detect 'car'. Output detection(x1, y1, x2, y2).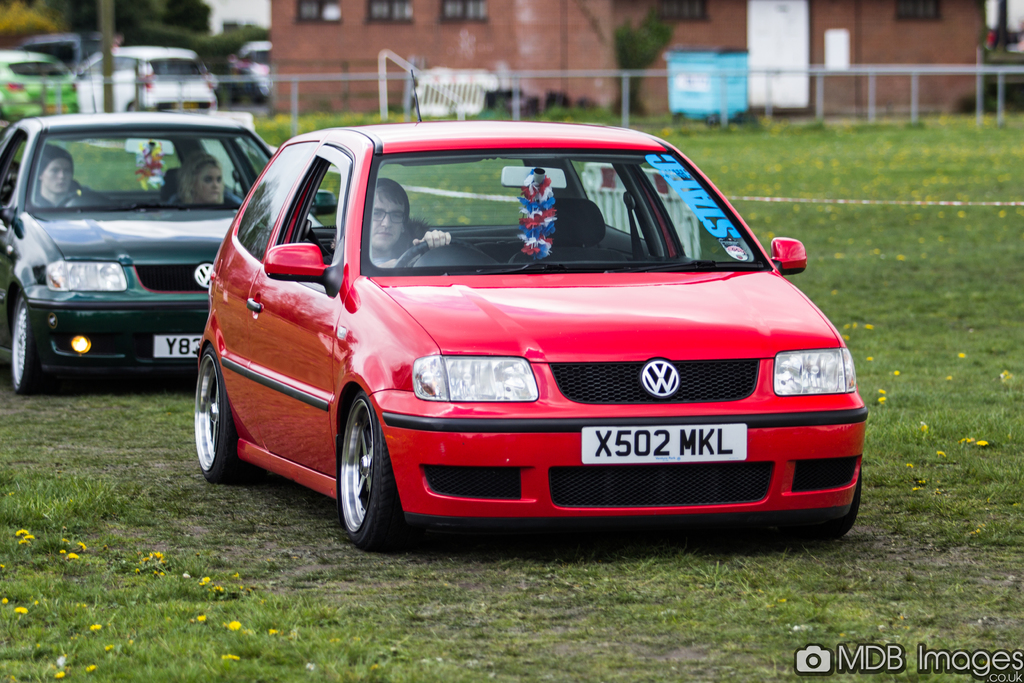
detection(1, 49, 82, 120).
